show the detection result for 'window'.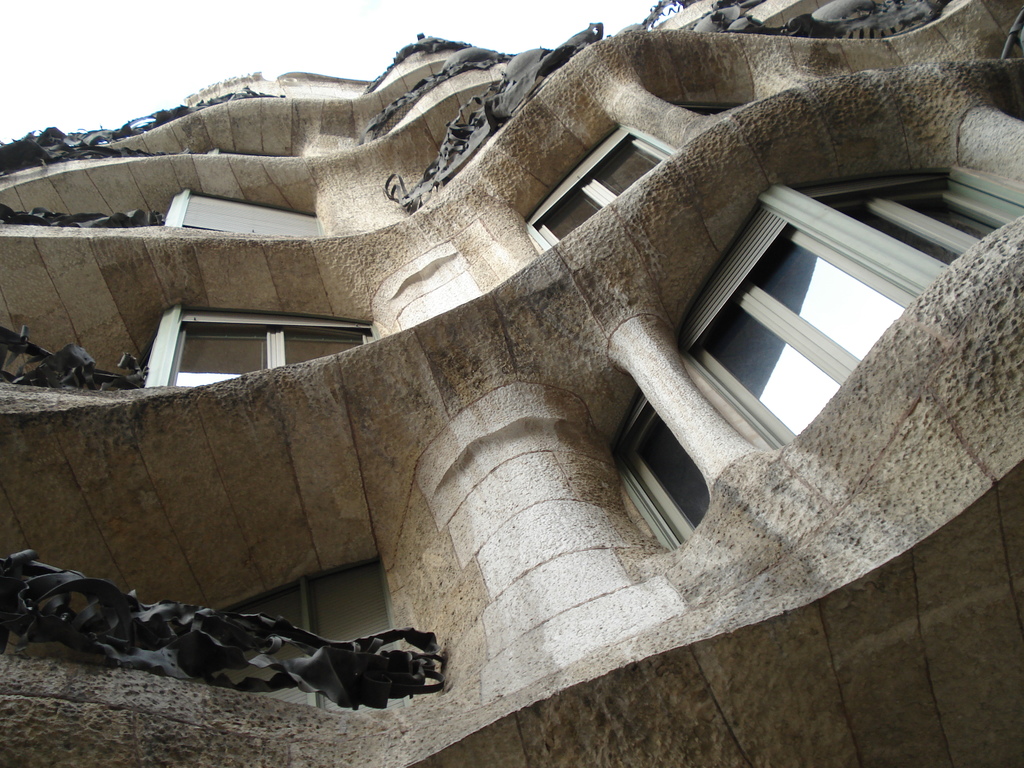
522 121 676 253.
